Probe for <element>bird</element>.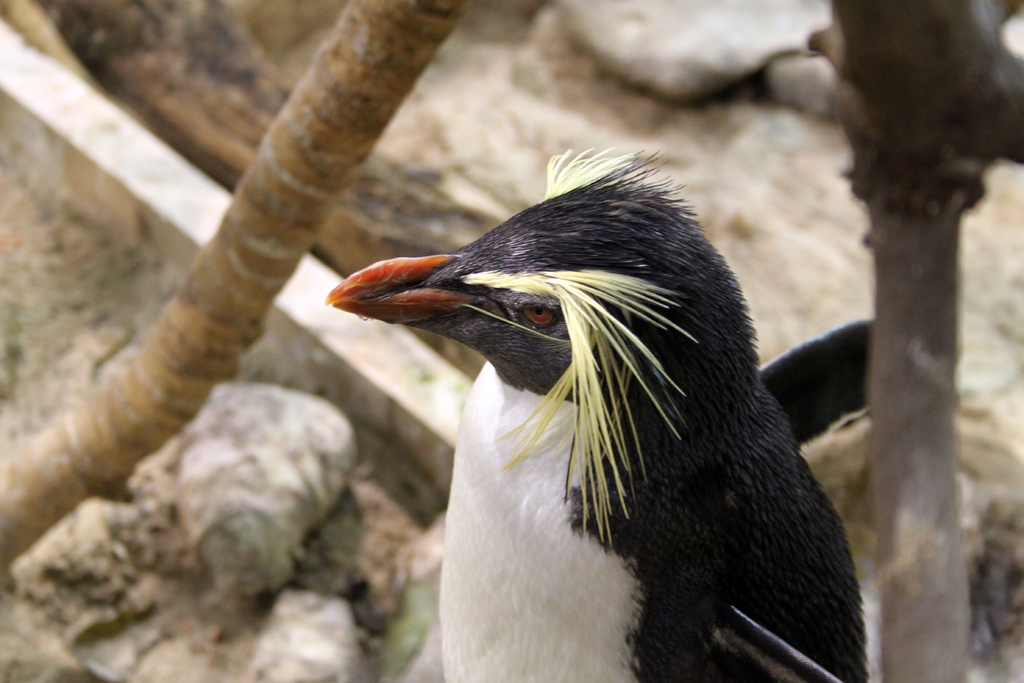
Probe result: 321,146,870,682.
